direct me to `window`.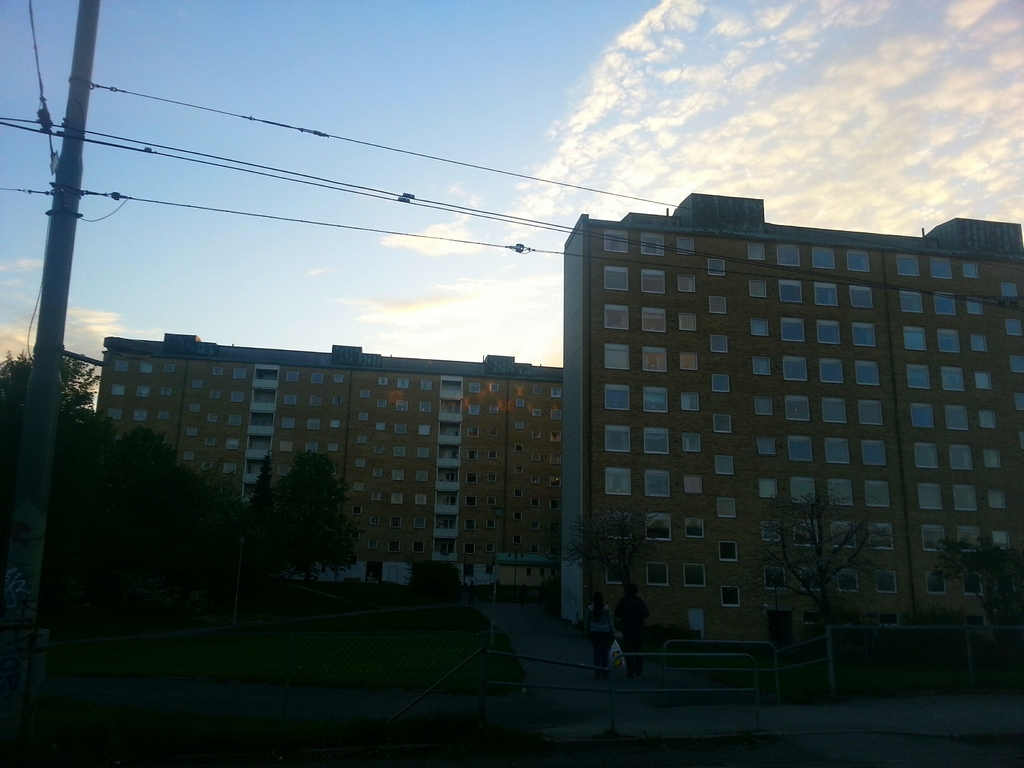
Direction: box(490, 516, 499, 526).
